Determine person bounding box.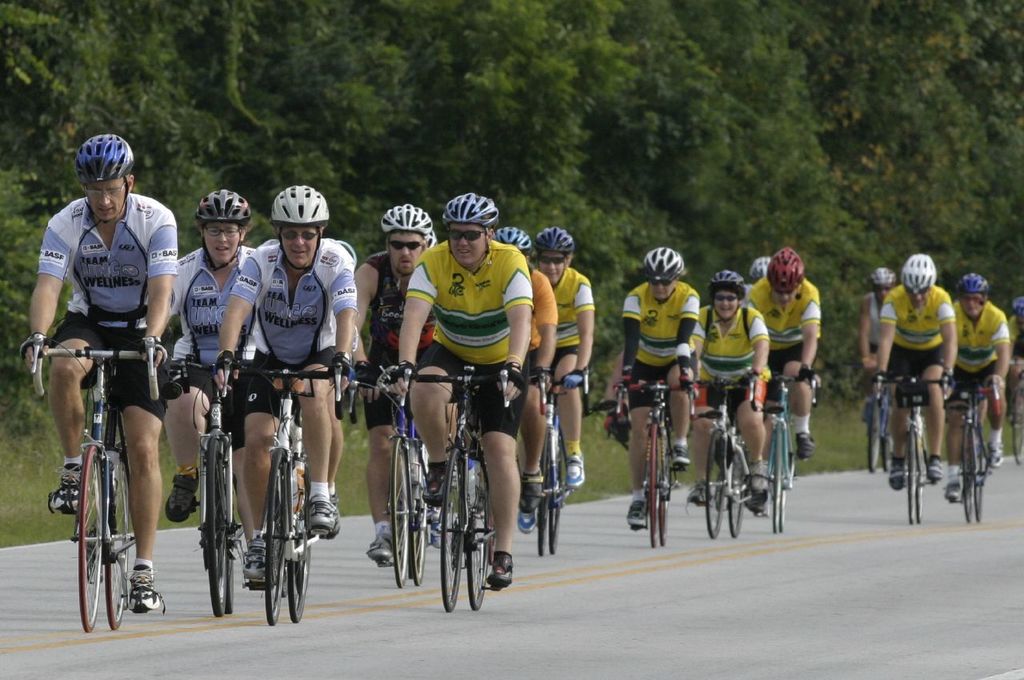
Determined: [386, 192, 532, 584].
